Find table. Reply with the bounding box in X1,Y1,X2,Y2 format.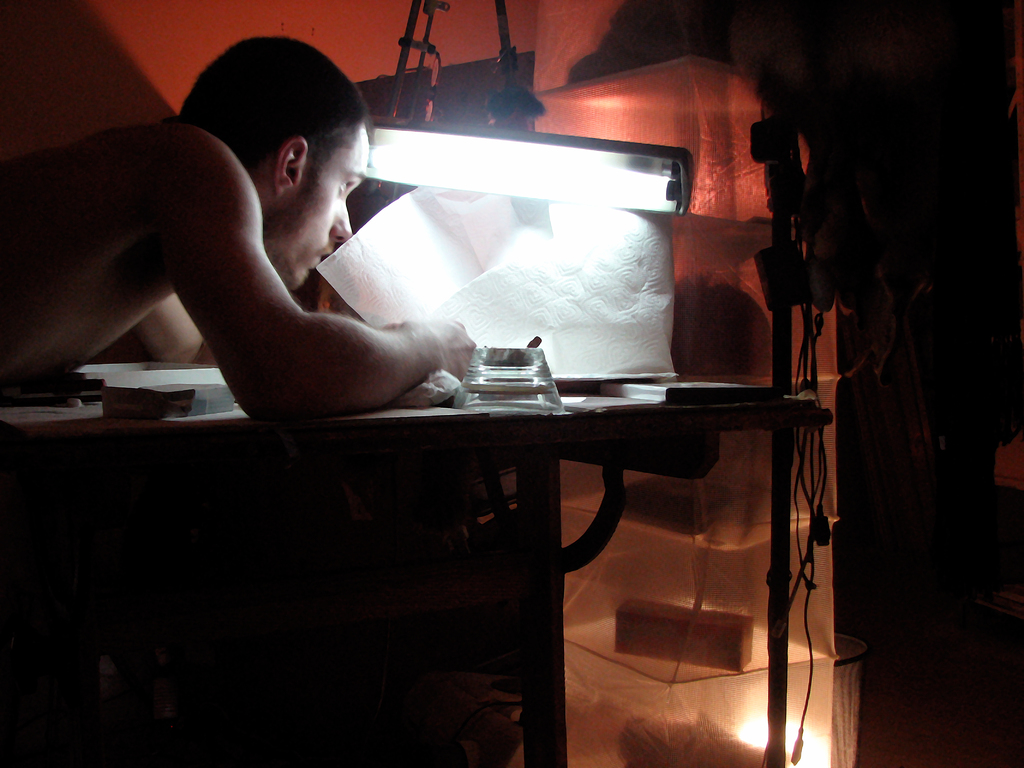
0,335,811,767.
